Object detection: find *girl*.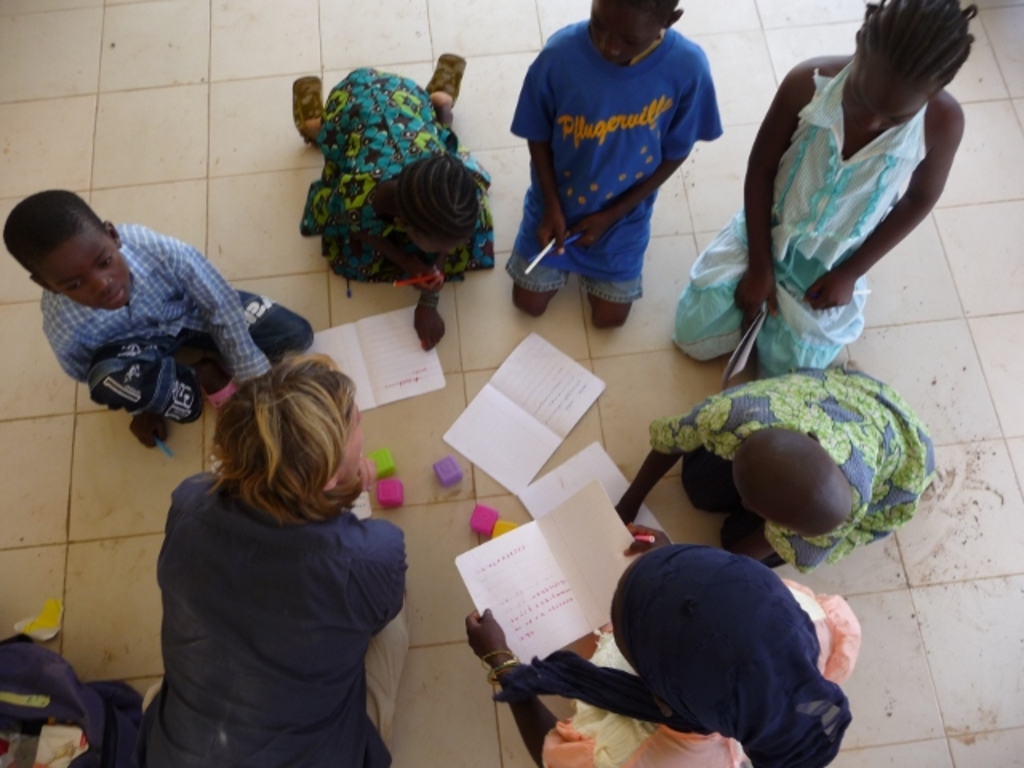
[left=293, top=54, right=498, bottom=347].
